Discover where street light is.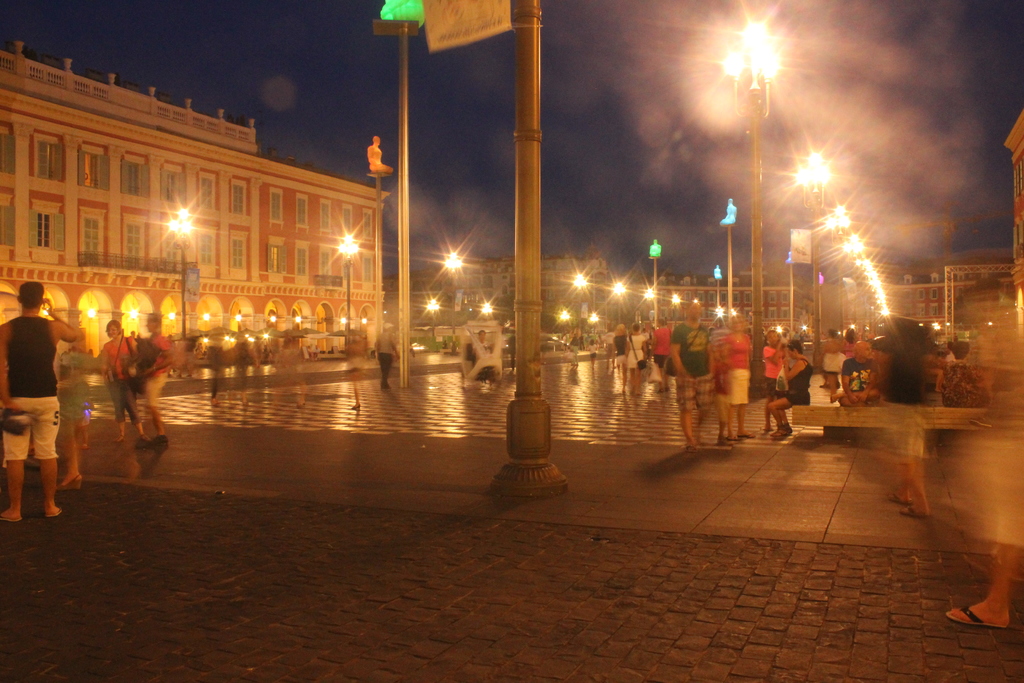
Discovered at left=168, top=204, right=194, bottom=343.
